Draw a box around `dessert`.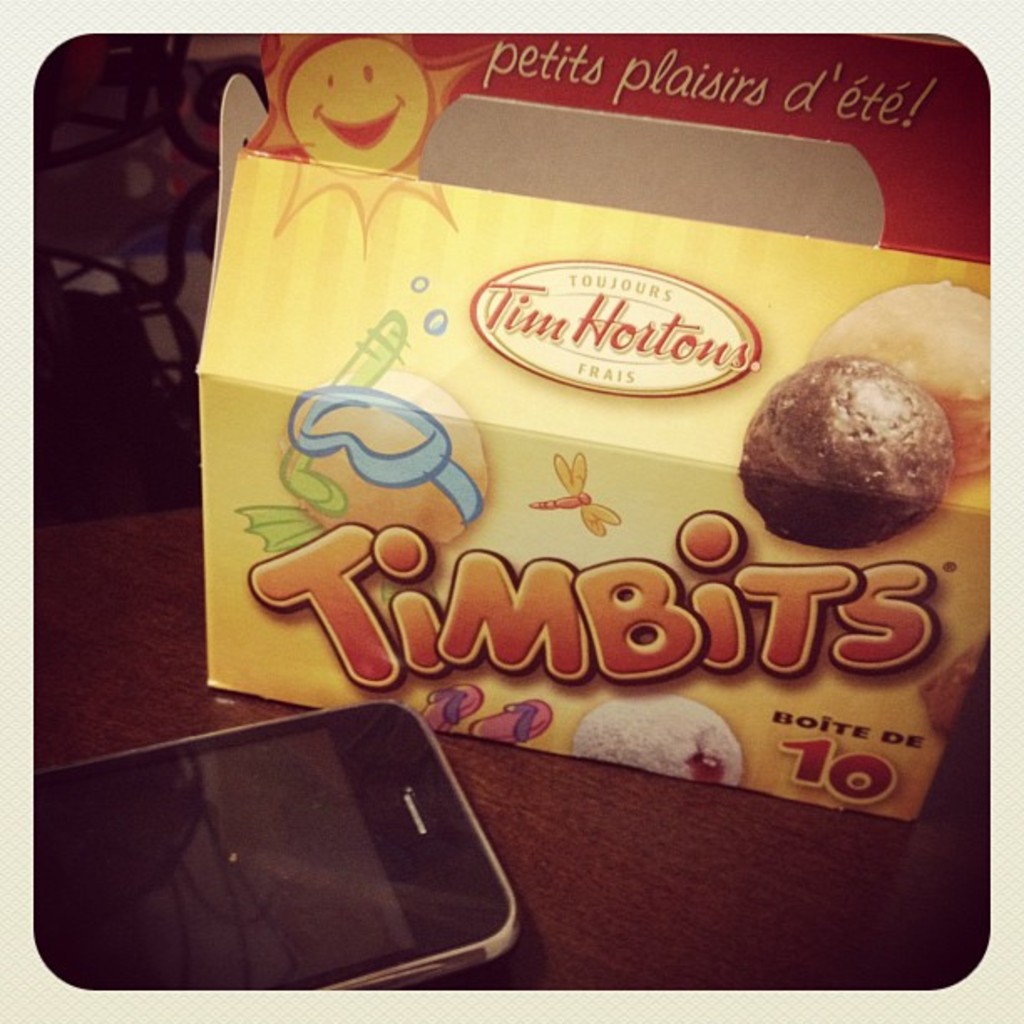
Rect(741, 340, 955, 557).
